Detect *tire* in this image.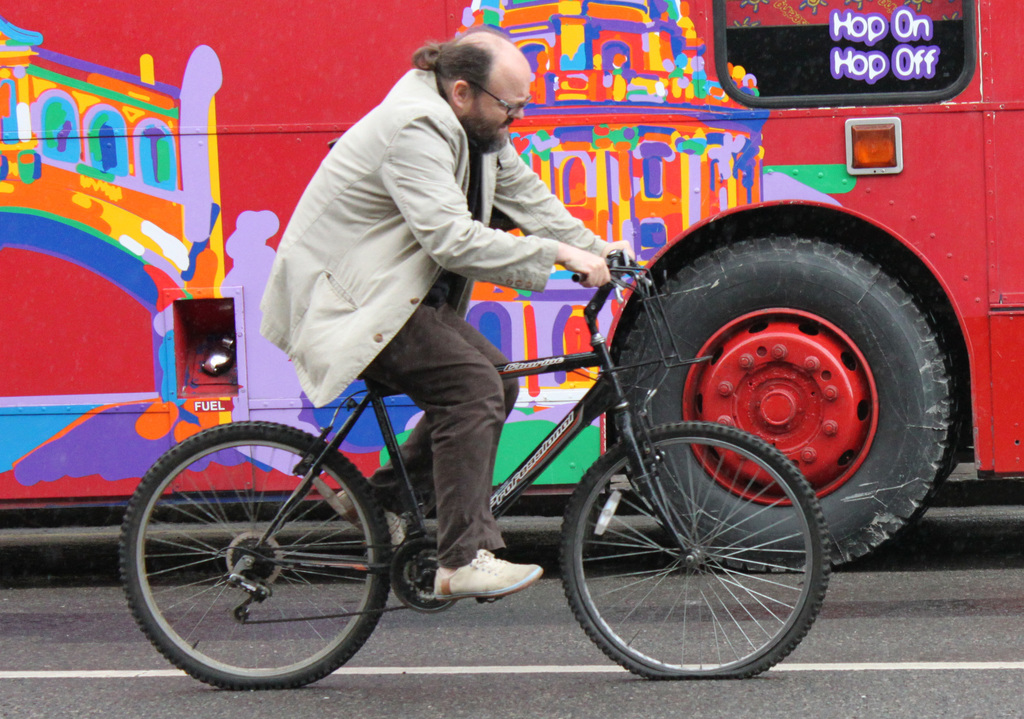
Detection: {"x1": 118, "y1": 421, "x2": 396, "y2": 691}.
